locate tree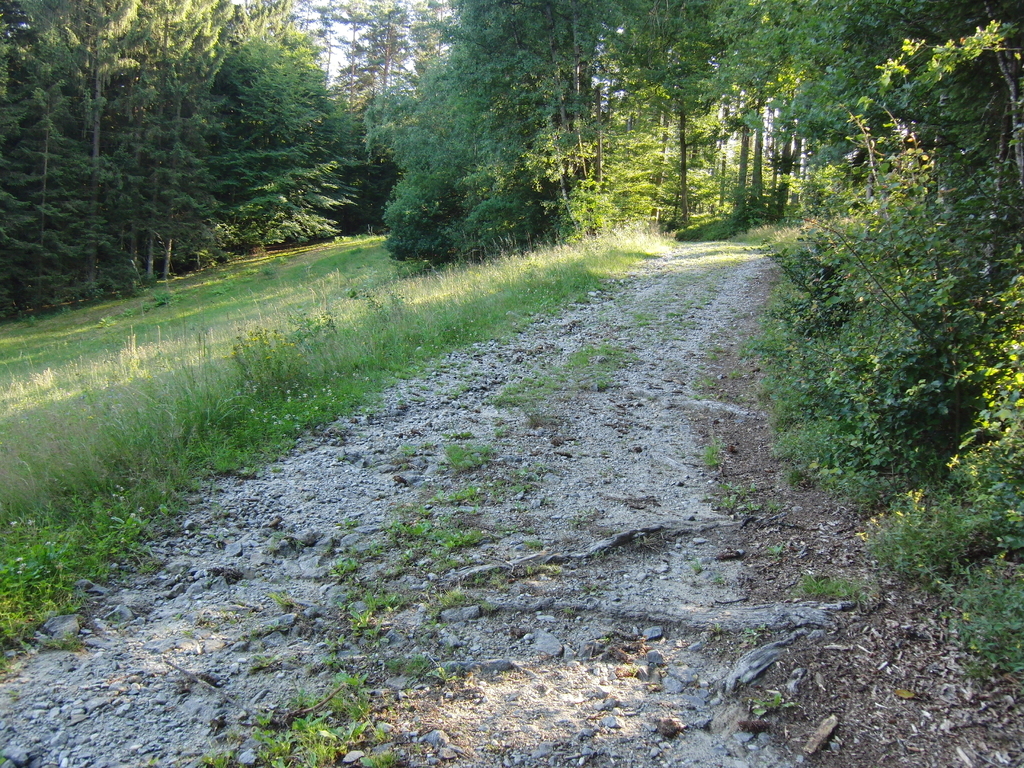
box(774, 19, 1023, 486)
